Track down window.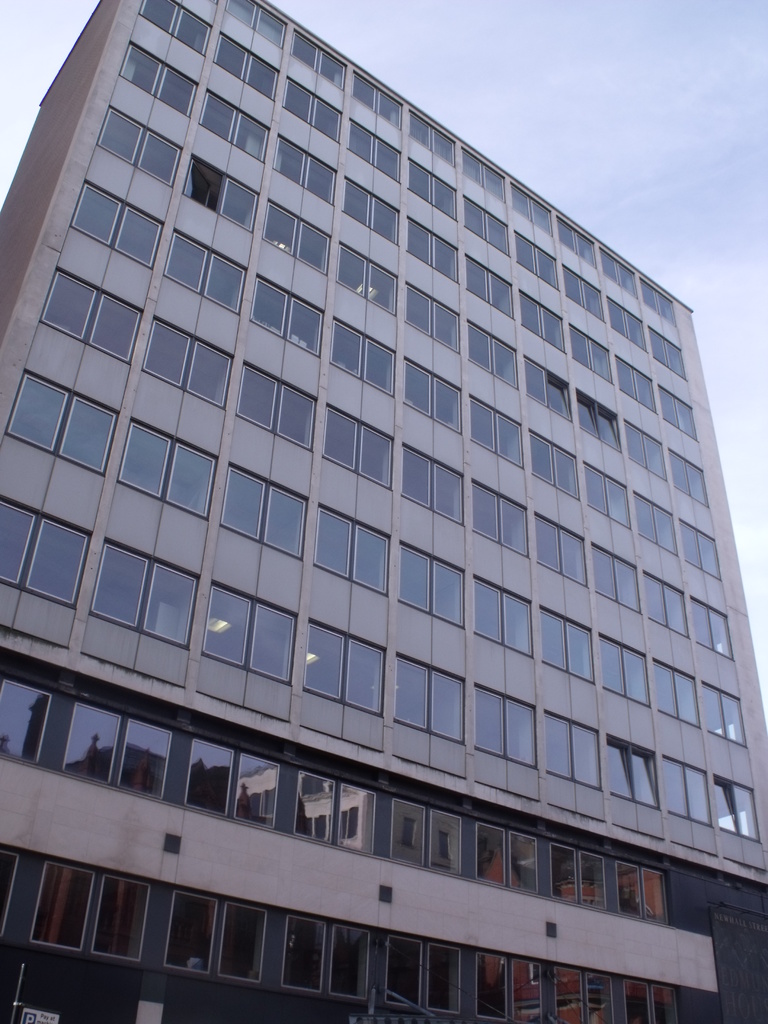
Tracked to locate(582, 854, 604, 912).
